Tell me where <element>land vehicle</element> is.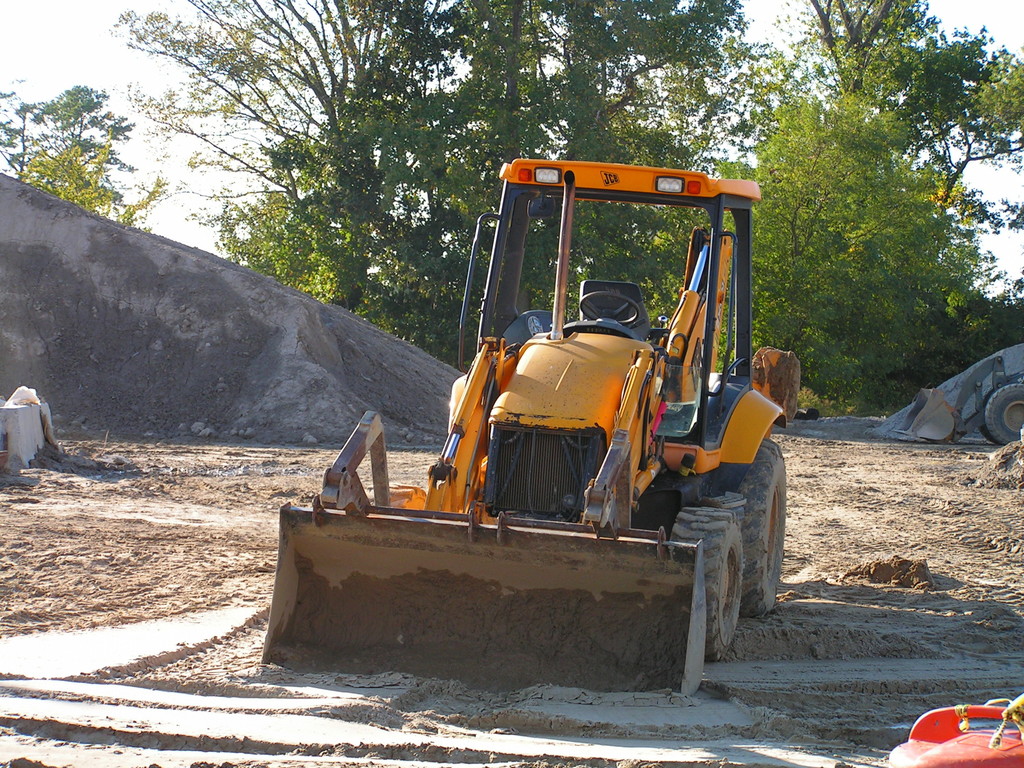
<element>land vehicle</element> is at {"x1": 289, "y1": 135, "x2": 809, "y2": 689}.
